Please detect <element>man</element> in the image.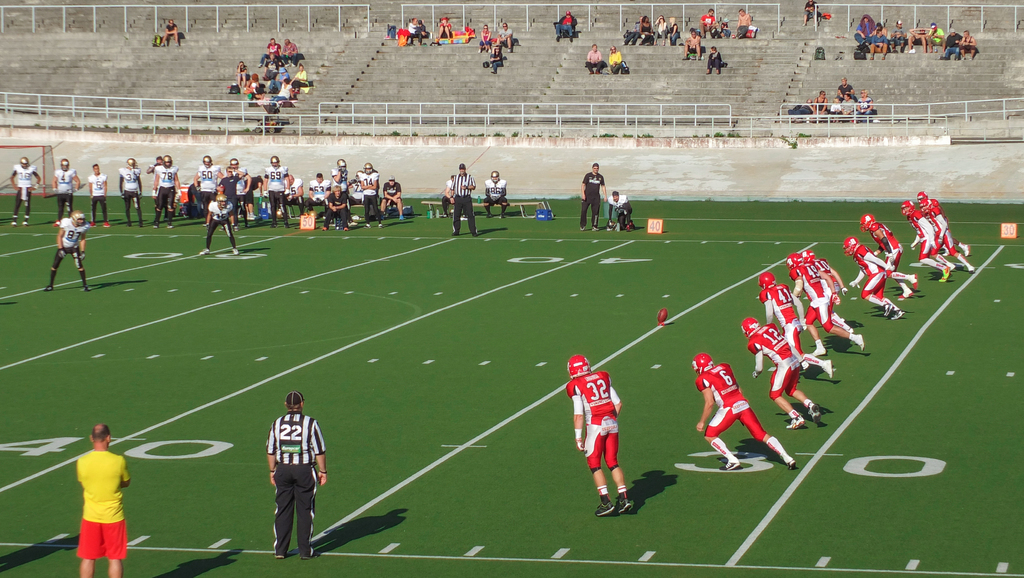
bbox(152, 156, 181, 228).
